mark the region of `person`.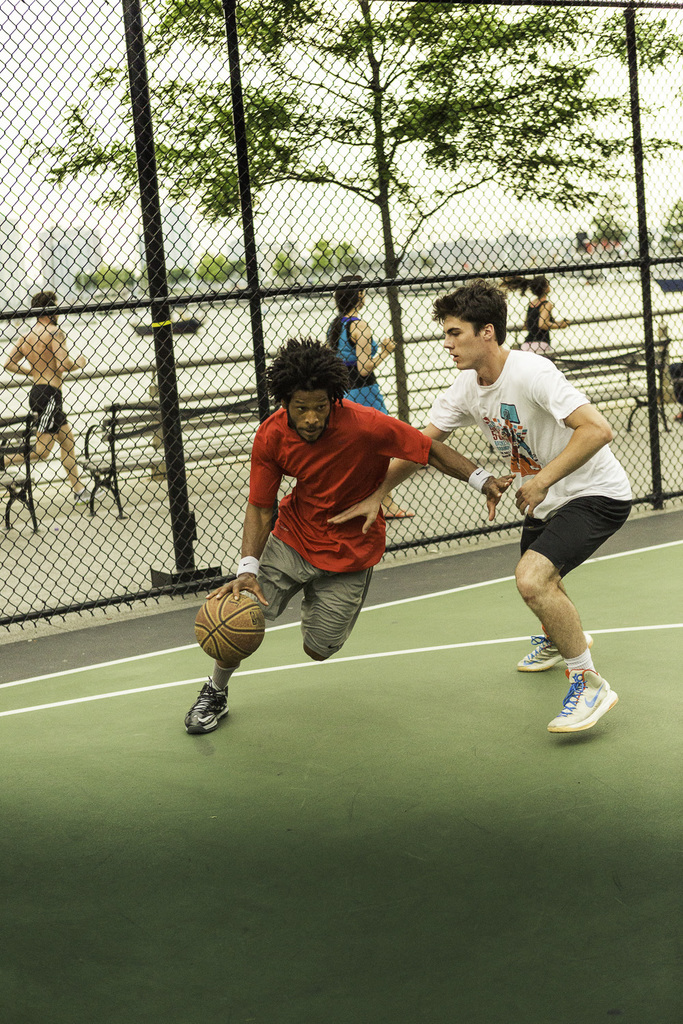
Region: [177,340,517,737].
